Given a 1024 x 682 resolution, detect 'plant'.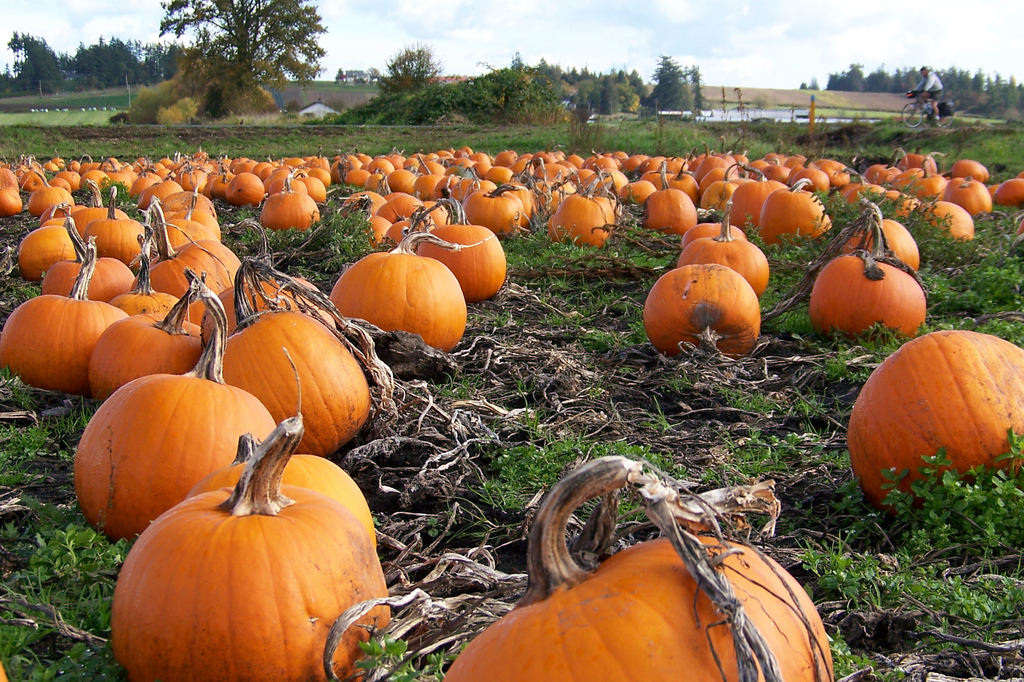
Rect(799, 530, 1023, 650).
